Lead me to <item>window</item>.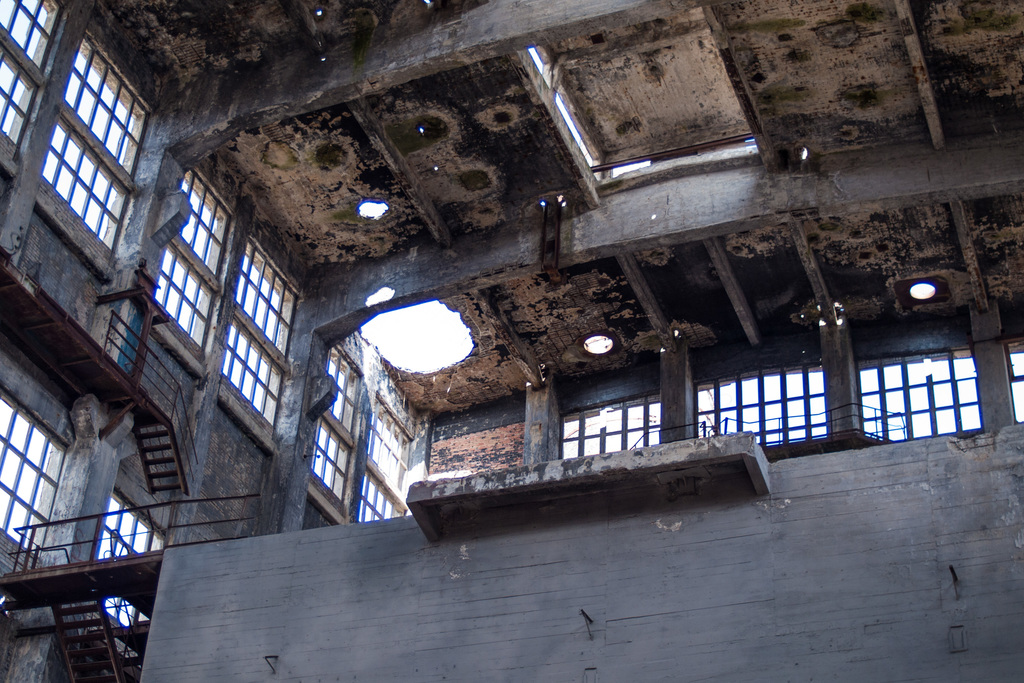
Lead to [0, 0, 55, 58].
